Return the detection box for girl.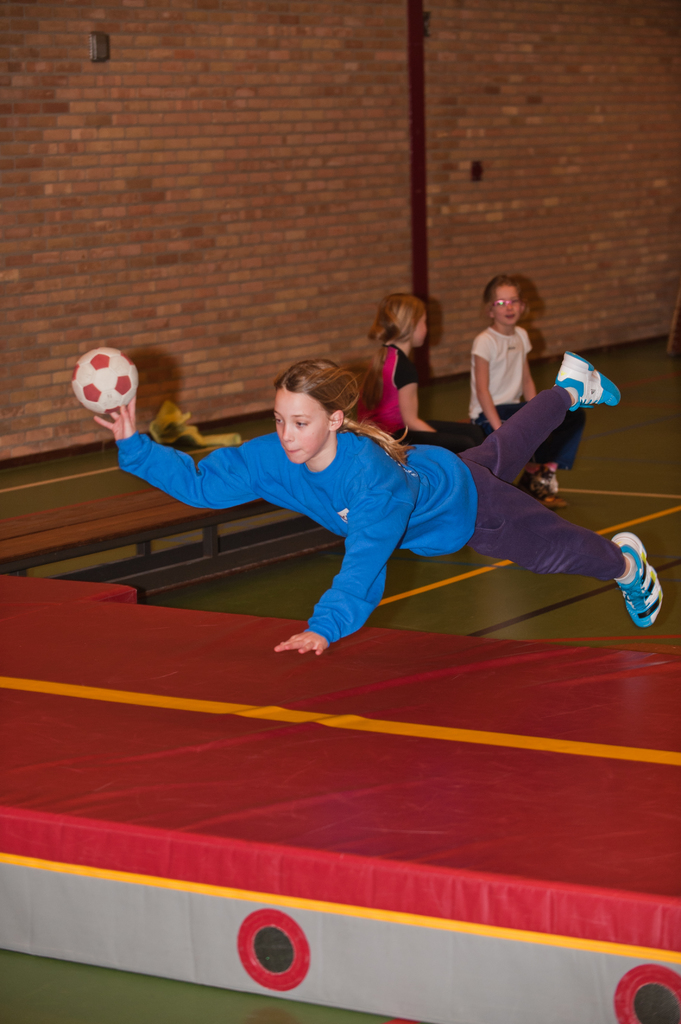
[x1=467, y1=266, x2=581, y2=495].
